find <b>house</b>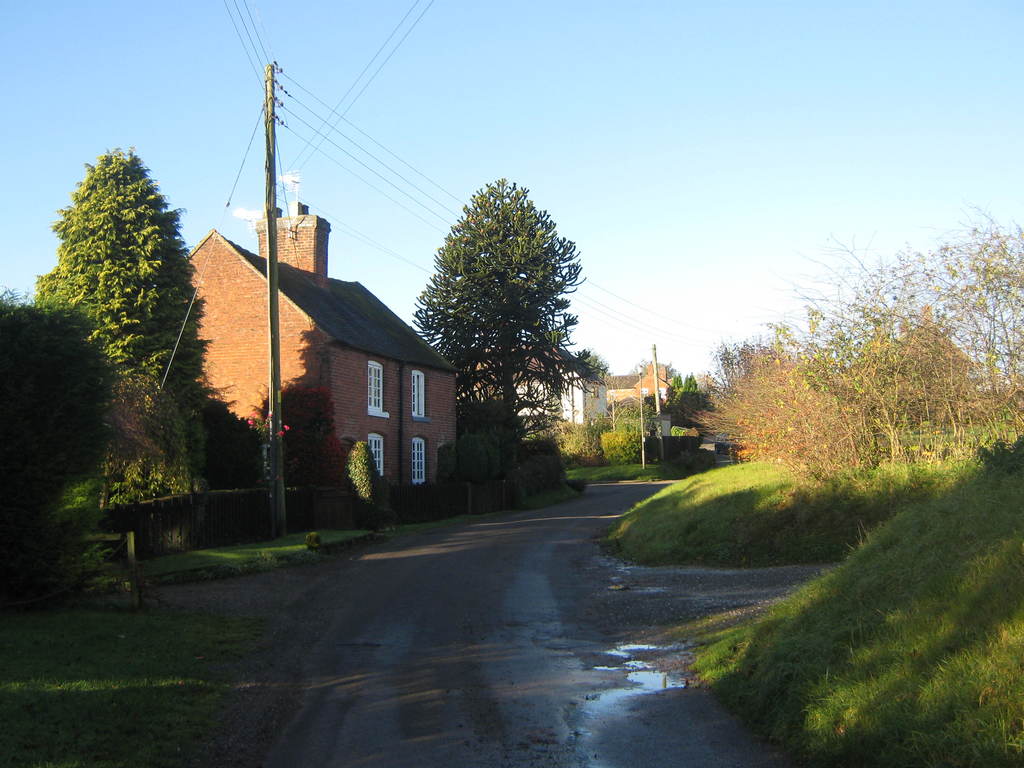
box(609, 350, 685, 442)
